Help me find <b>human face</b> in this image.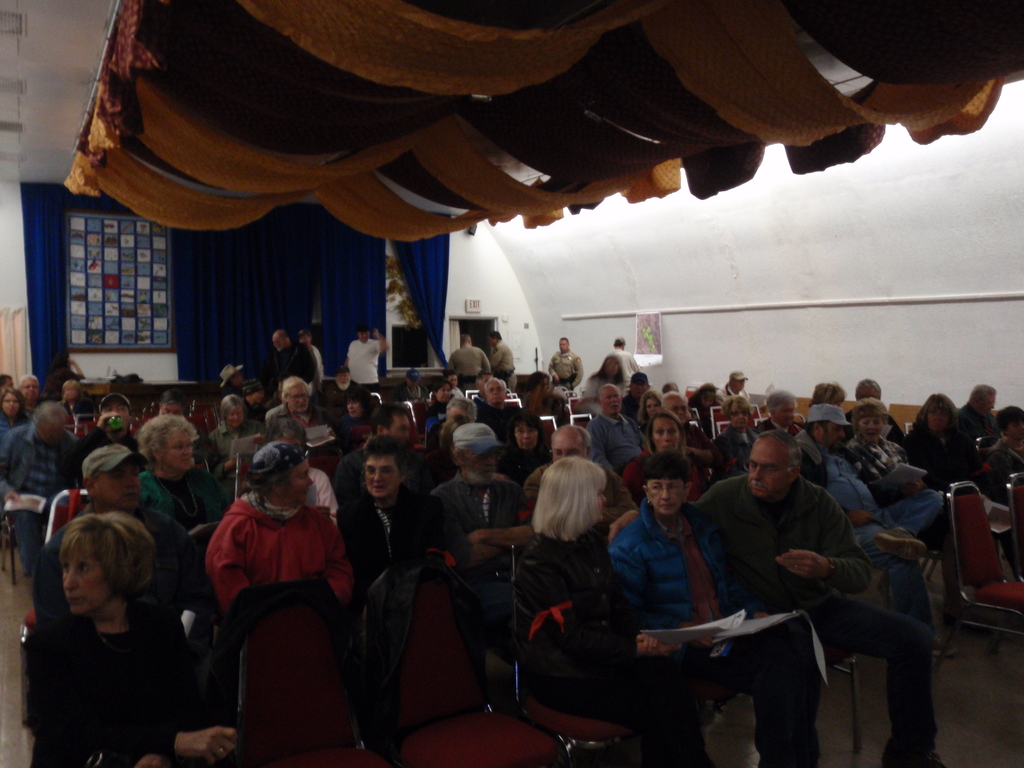
Found it: left=275, top=341, right=287, bottom=352.
